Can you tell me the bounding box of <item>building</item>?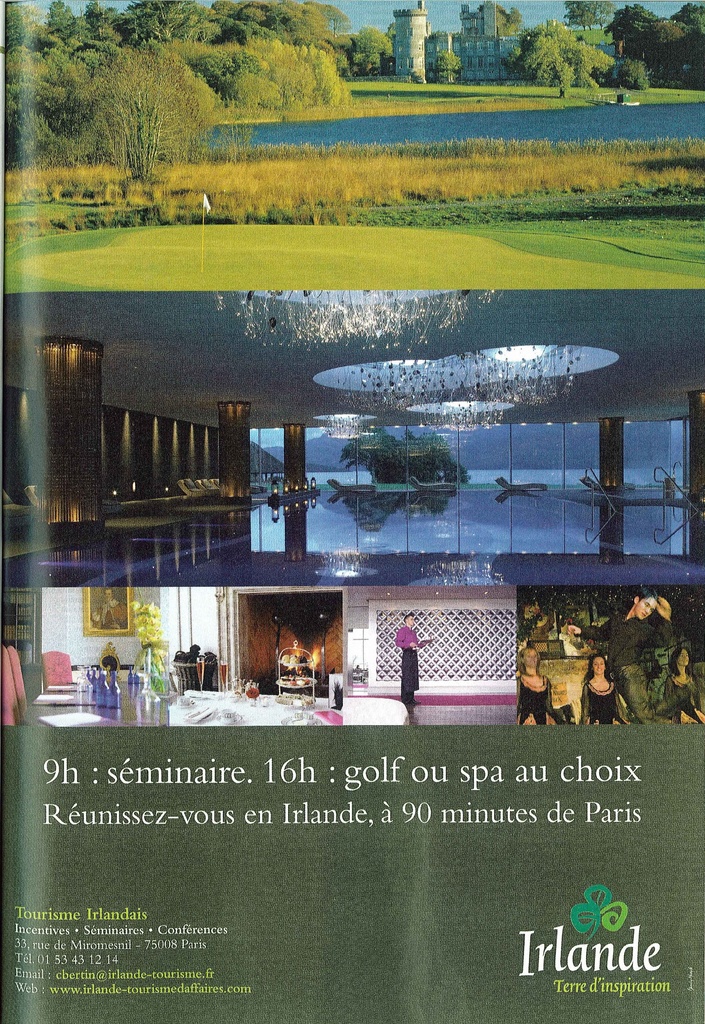
393,0,522,82.
